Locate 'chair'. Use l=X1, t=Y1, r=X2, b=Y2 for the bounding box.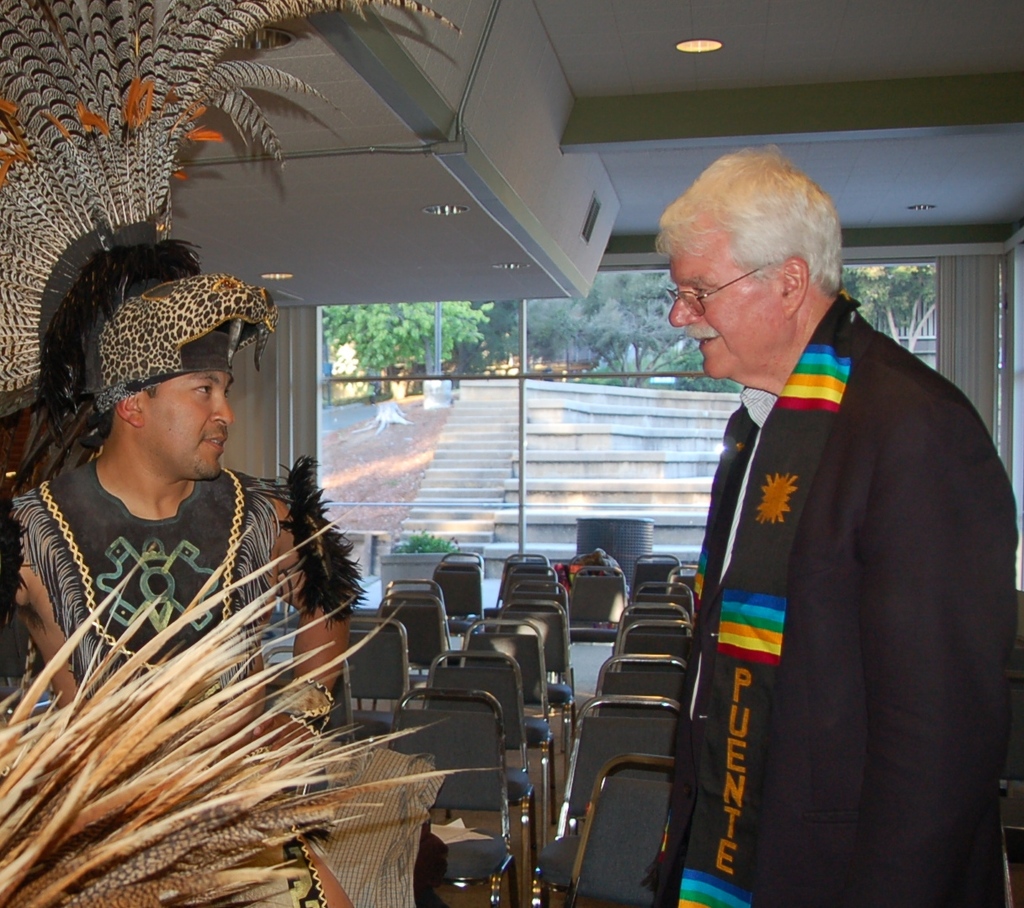
l=494, t=585, r=570, b=645.
